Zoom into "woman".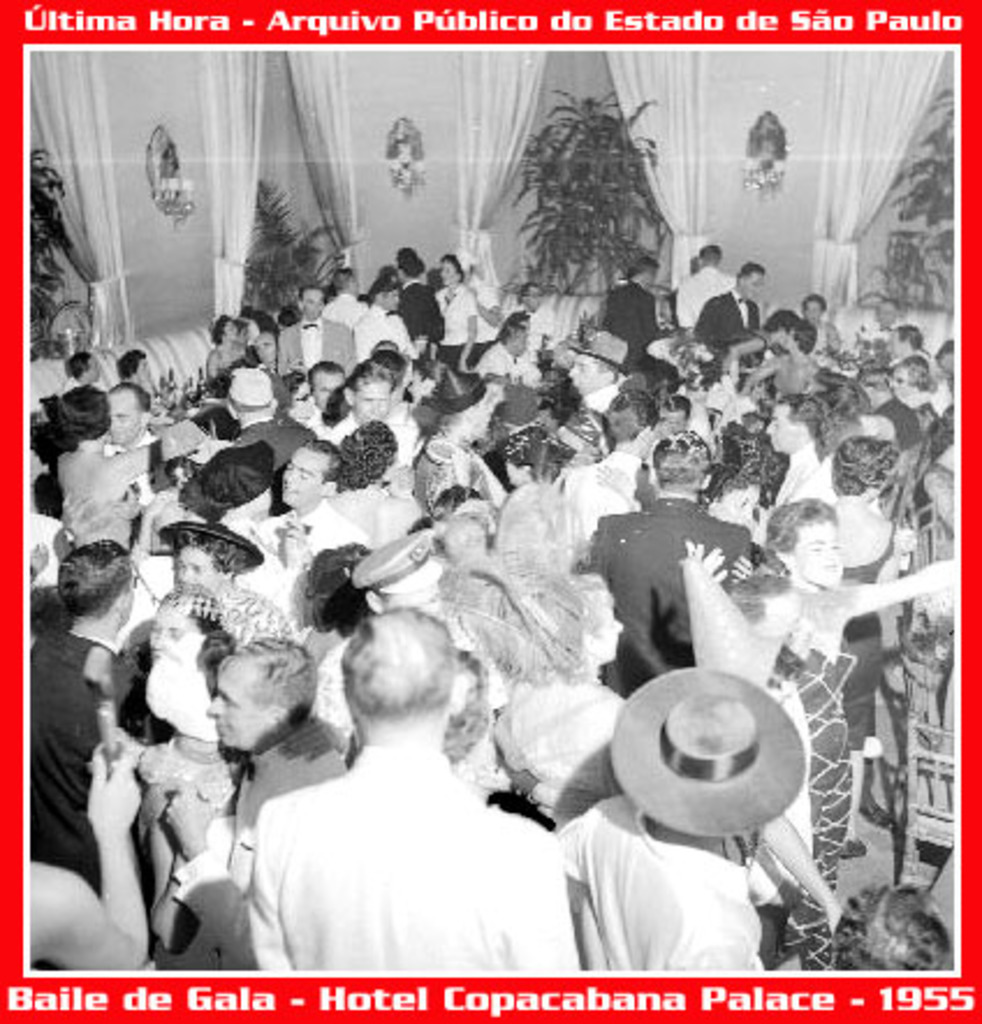
Zoom target: bbox(433, 253, 479, 373).
